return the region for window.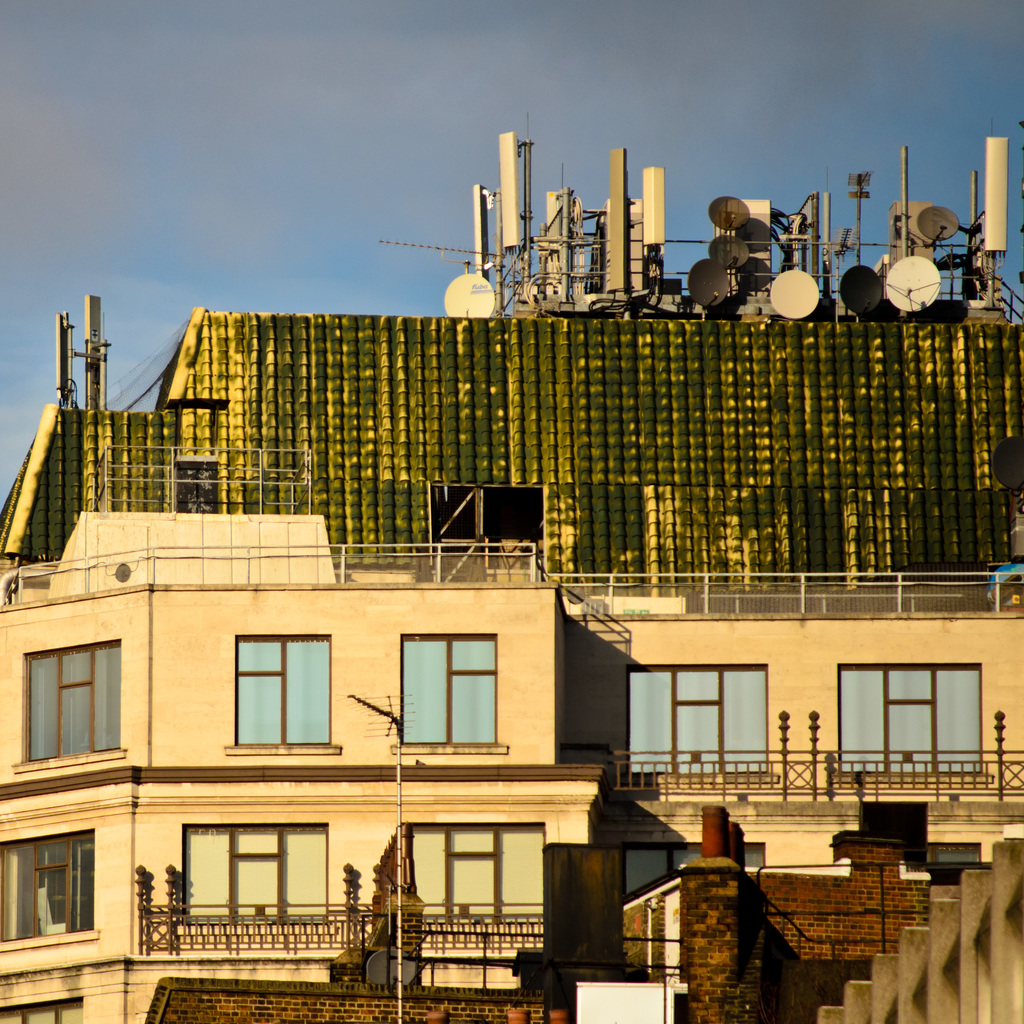
box=[210, 638, 347, 750].
